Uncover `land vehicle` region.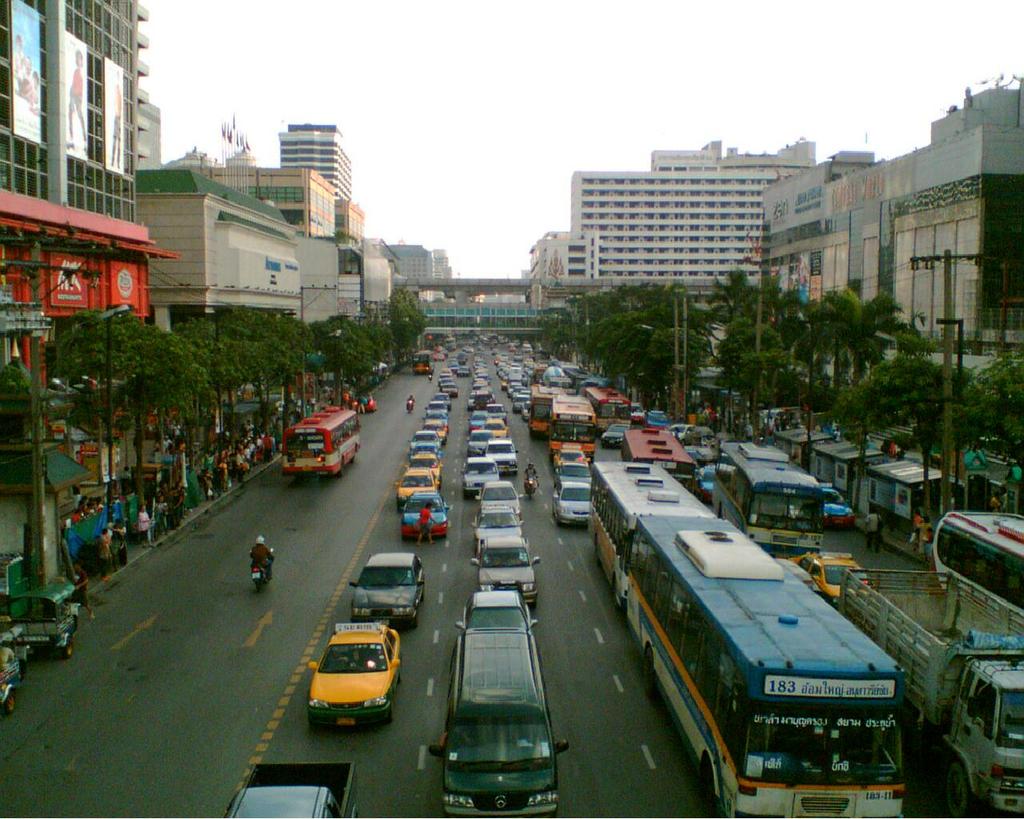
Uncovered: 426,421,444,434.
